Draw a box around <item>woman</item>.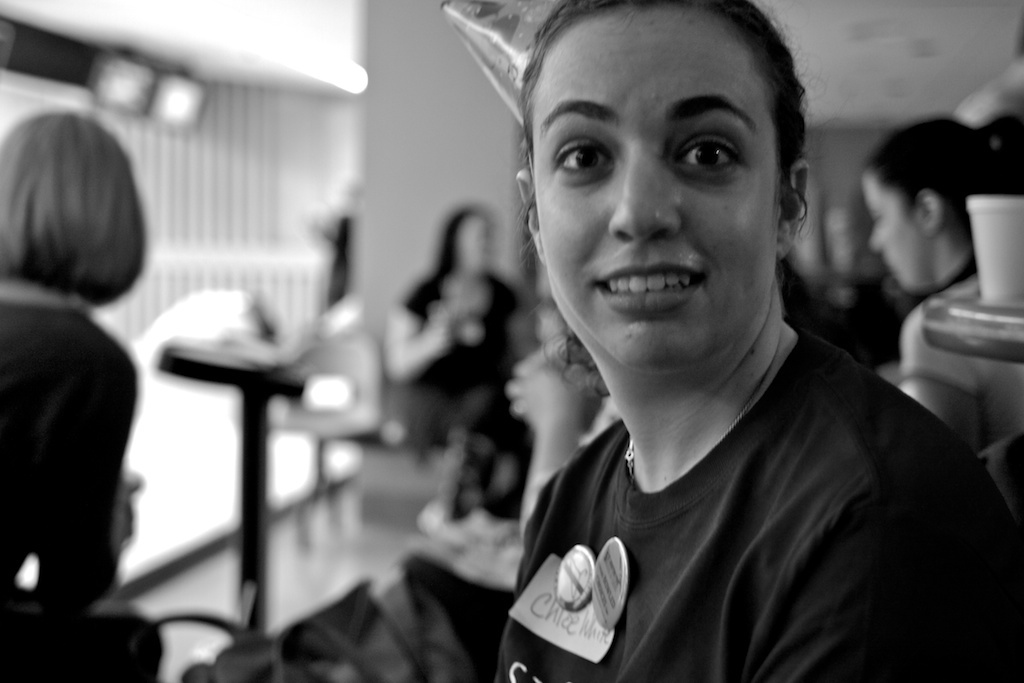
<box>420,19,1012,682</box>.
